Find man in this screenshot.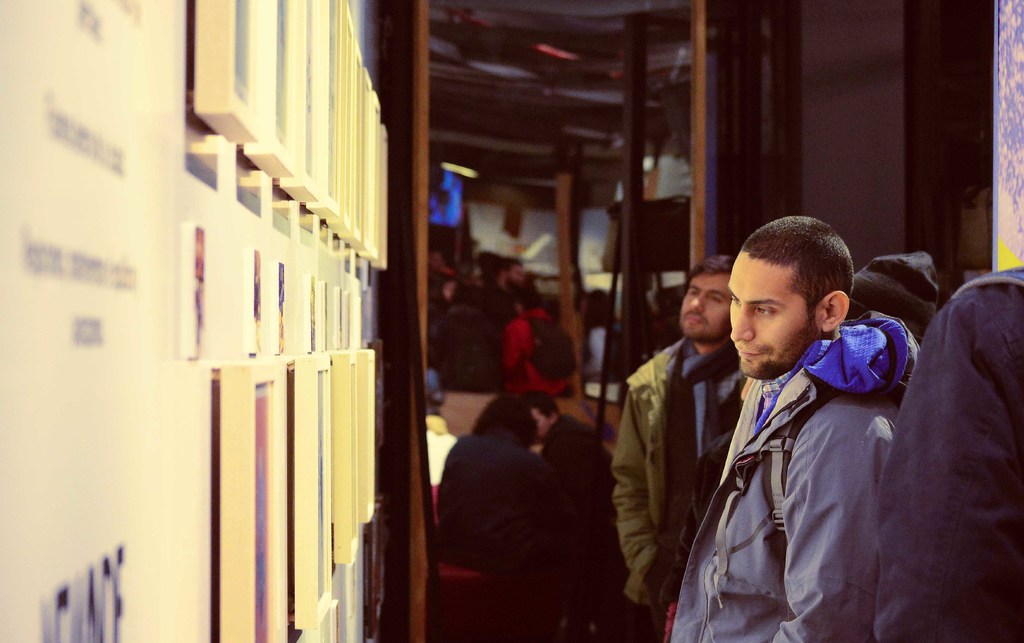
The bounding box for man is BBox(849, 246, 939, 363).
